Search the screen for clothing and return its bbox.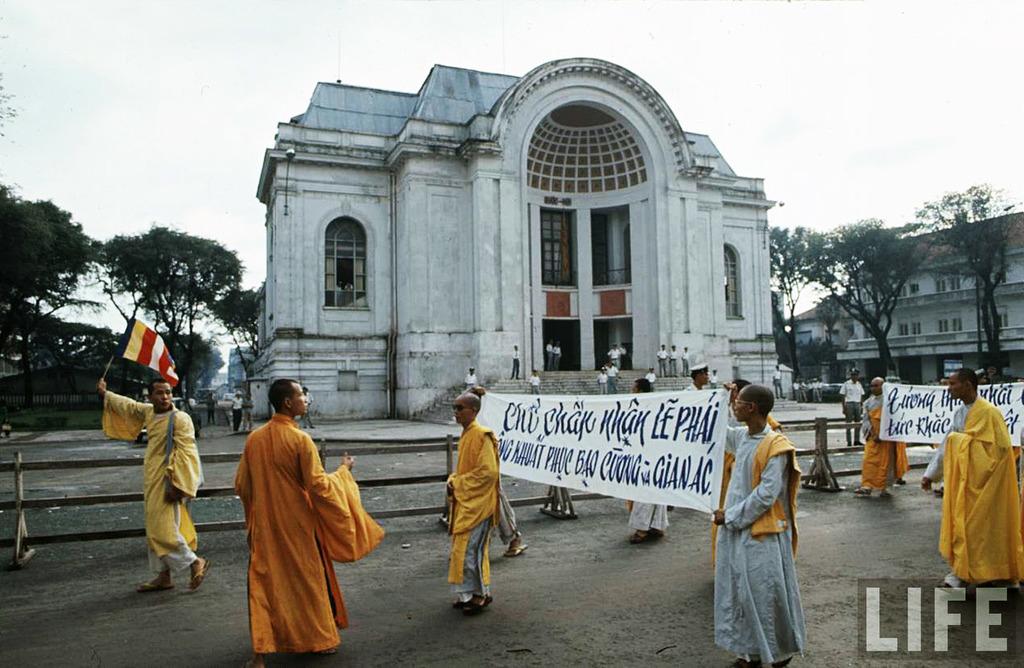
Found: (left=552, top=344, right=559, bottom=370).
